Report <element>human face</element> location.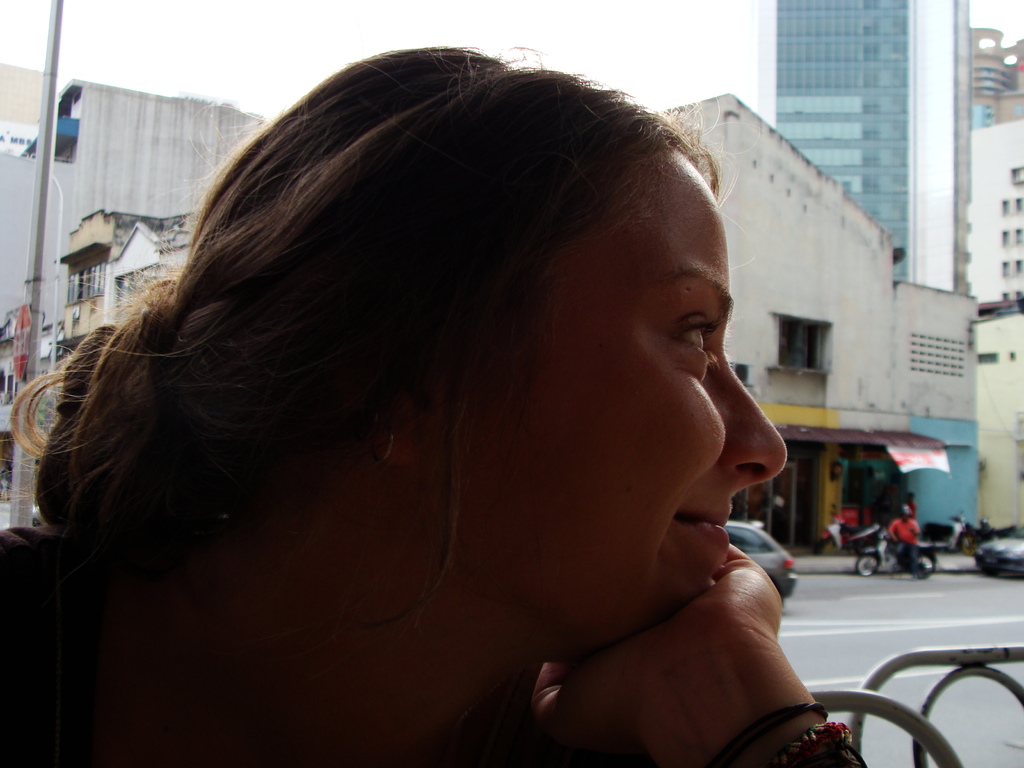
Report: <box>428,168,787,648</box>.
